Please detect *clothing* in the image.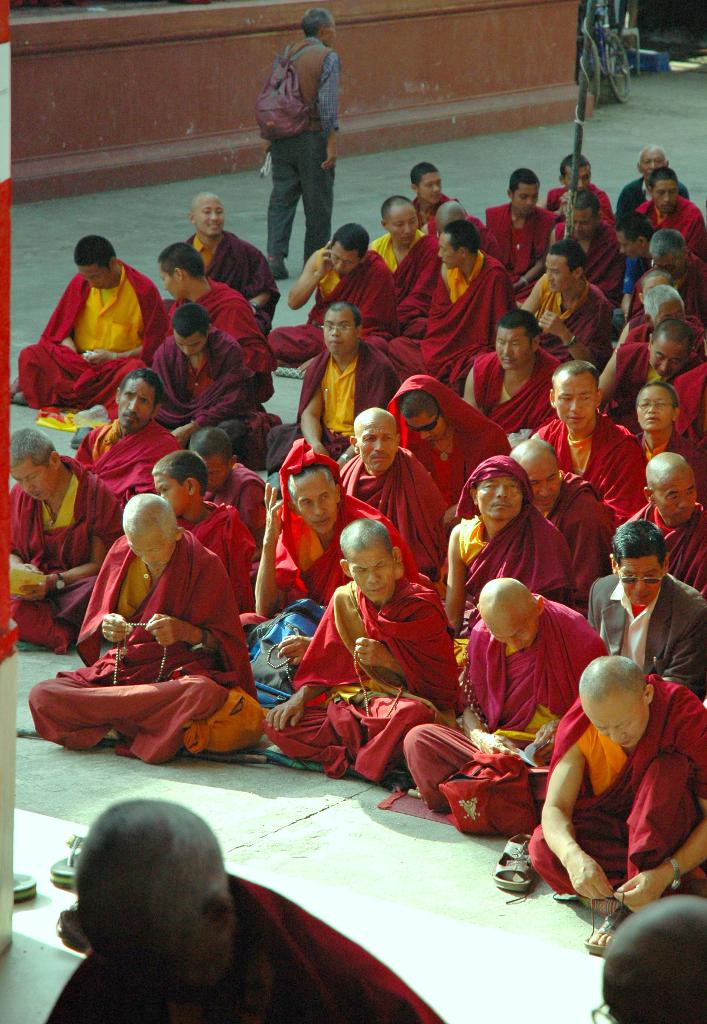
x1=413 y1=194 x2=450 y2=236.
